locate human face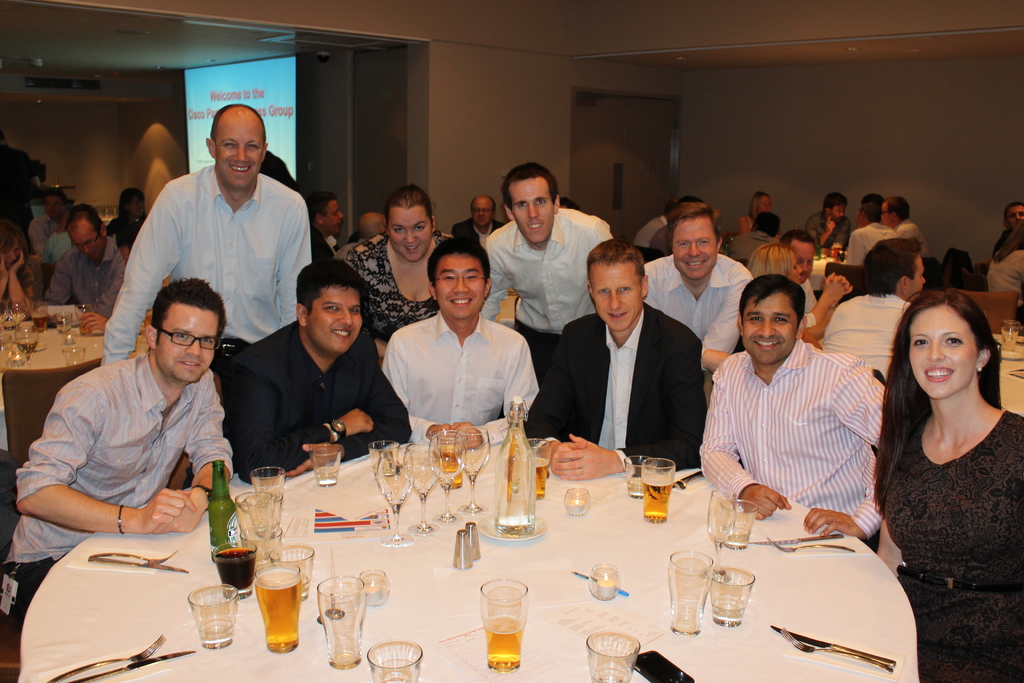
bbox=[1007, 203, 1023, 228]
